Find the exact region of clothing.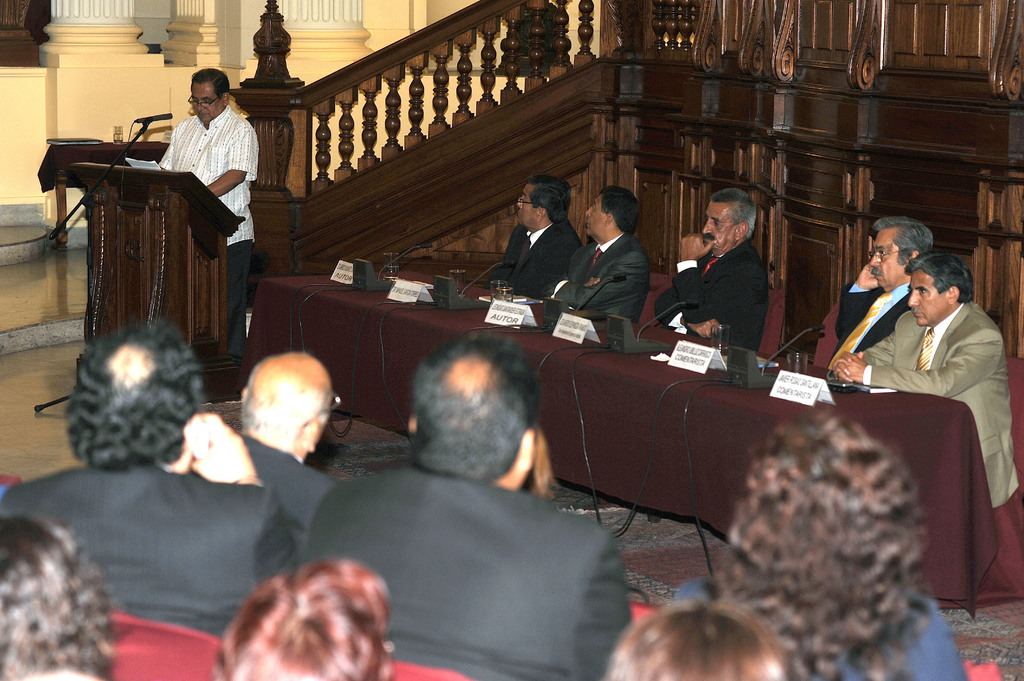
Exact region: select_region(0, 469, 295, 647).
